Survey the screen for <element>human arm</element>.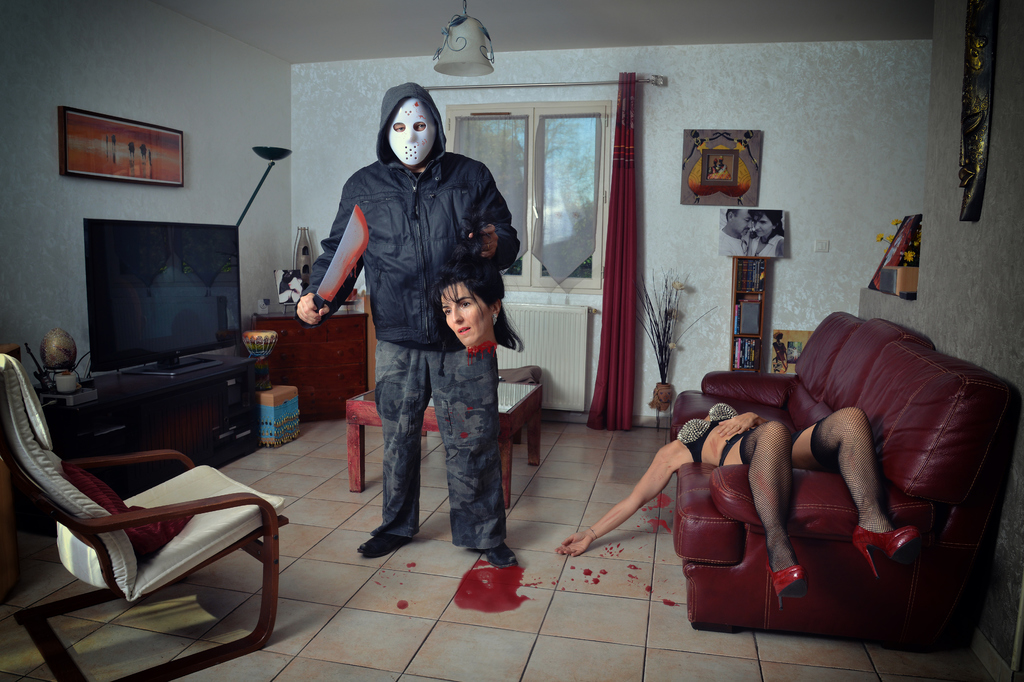
Survey found: detection(711, 406, 770, 434).
